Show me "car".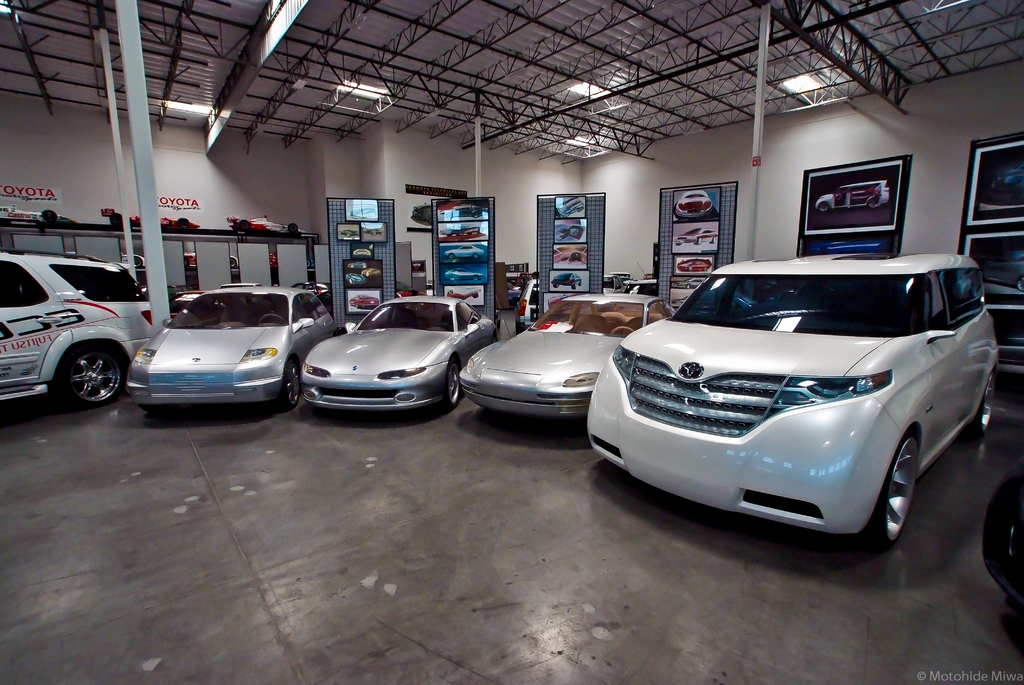
"car" is here: [x1=440, y1=225, x2=481, y2=237].
